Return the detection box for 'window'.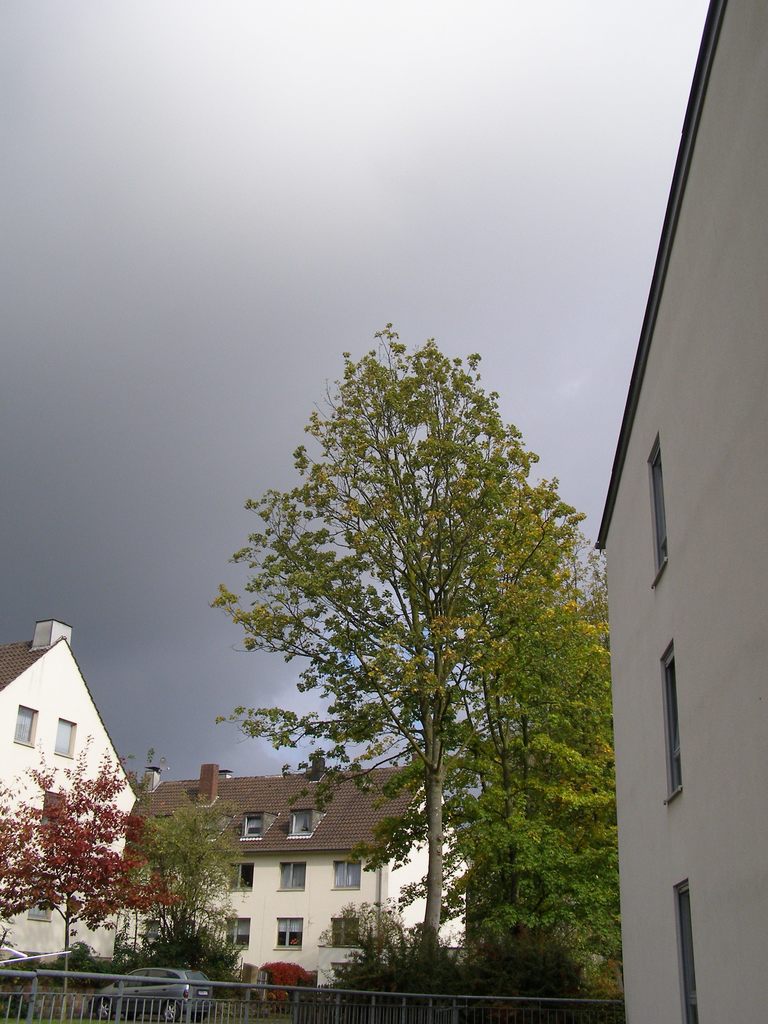
select_region(247, 817, 262, 840).
